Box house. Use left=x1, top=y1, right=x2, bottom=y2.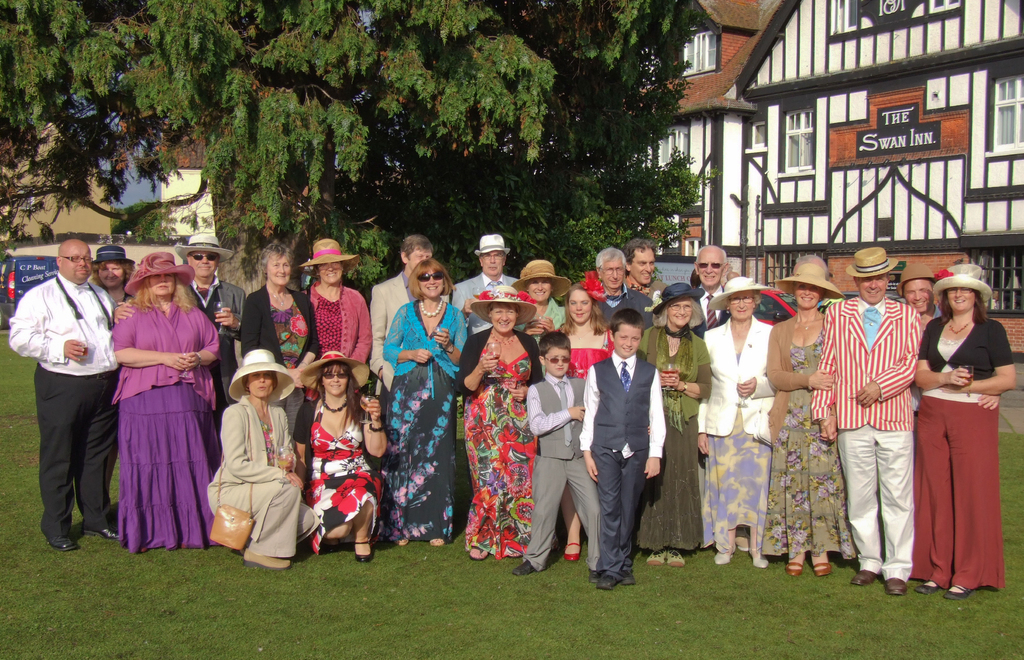
left=114, top=72, right=329, bottom=262.
